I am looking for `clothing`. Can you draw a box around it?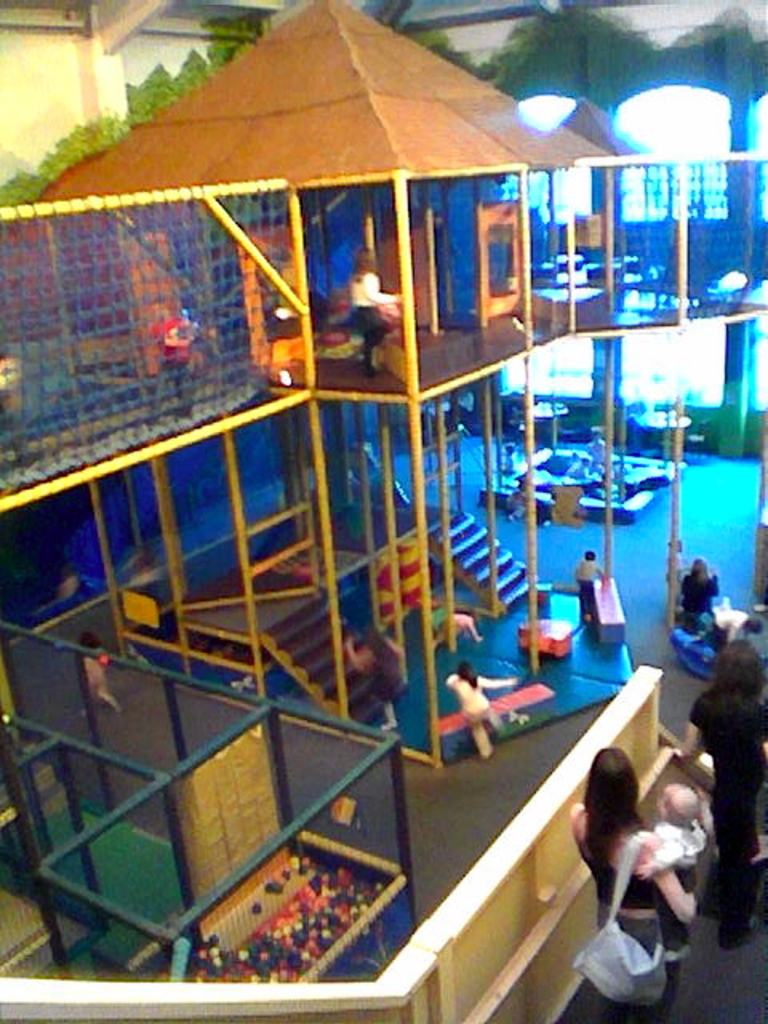
Sure, the bounding box is bbox=[690, 685, 766, 858].
